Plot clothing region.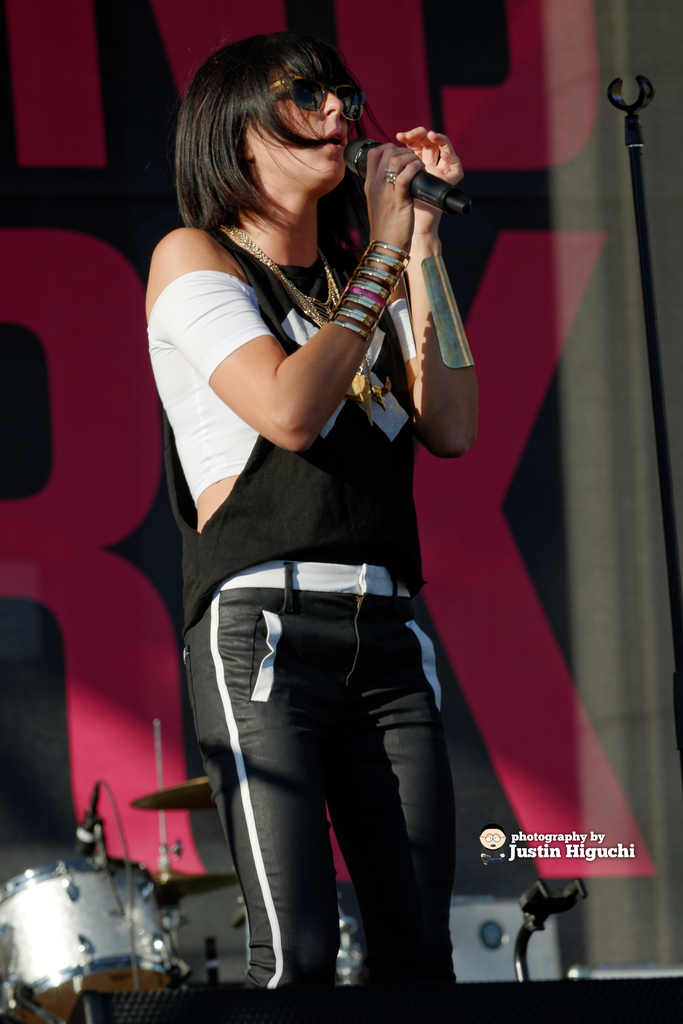
Plotted at bbox=(190, 120, 509, 991).
